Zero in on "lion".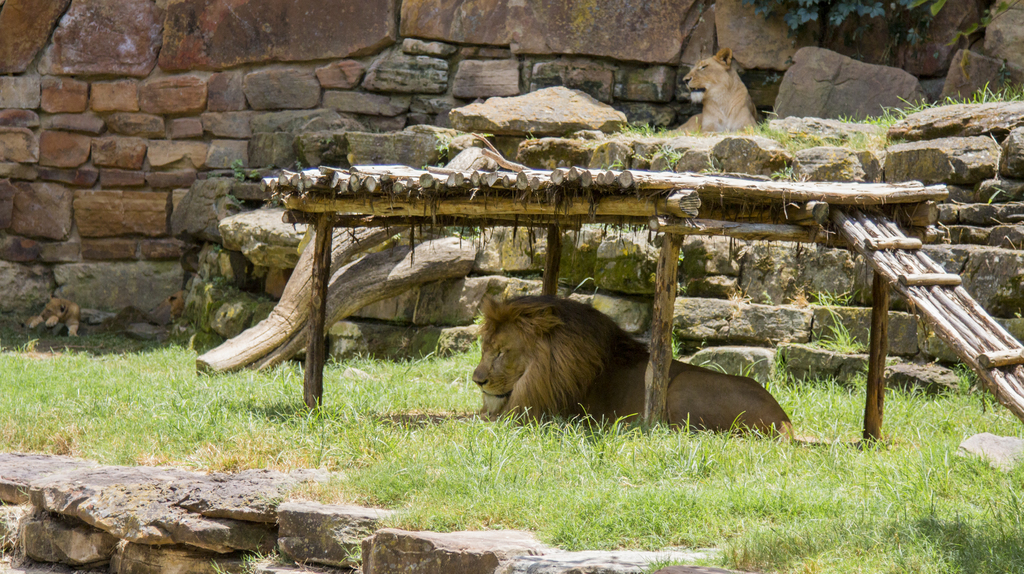
Zeroed in: [472,298,795,431].
